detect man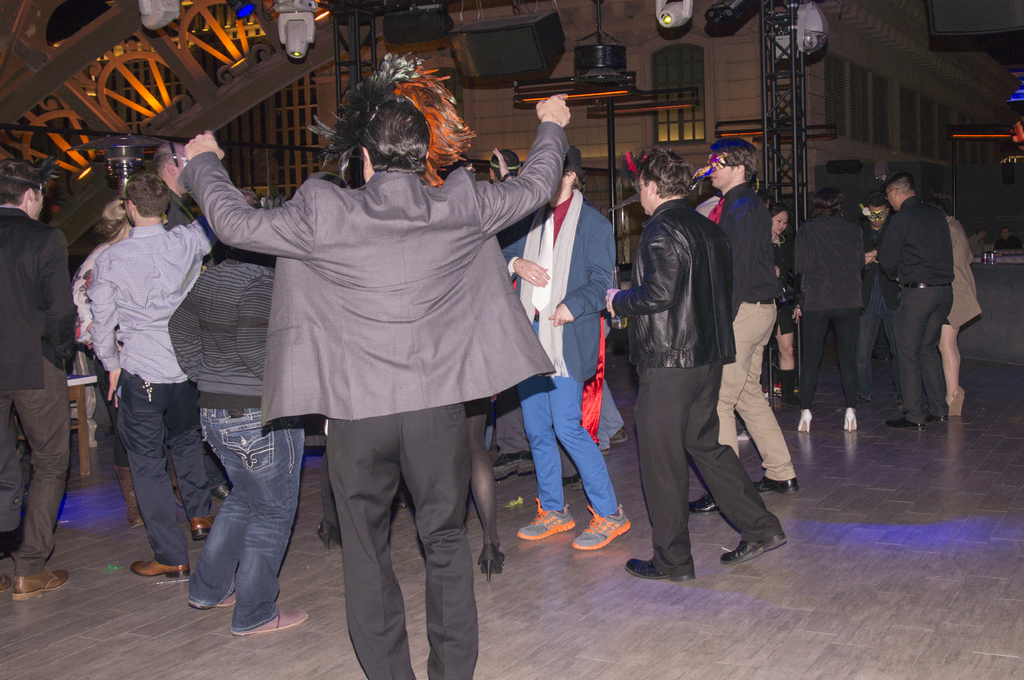
[689, 136, 802, 512]
